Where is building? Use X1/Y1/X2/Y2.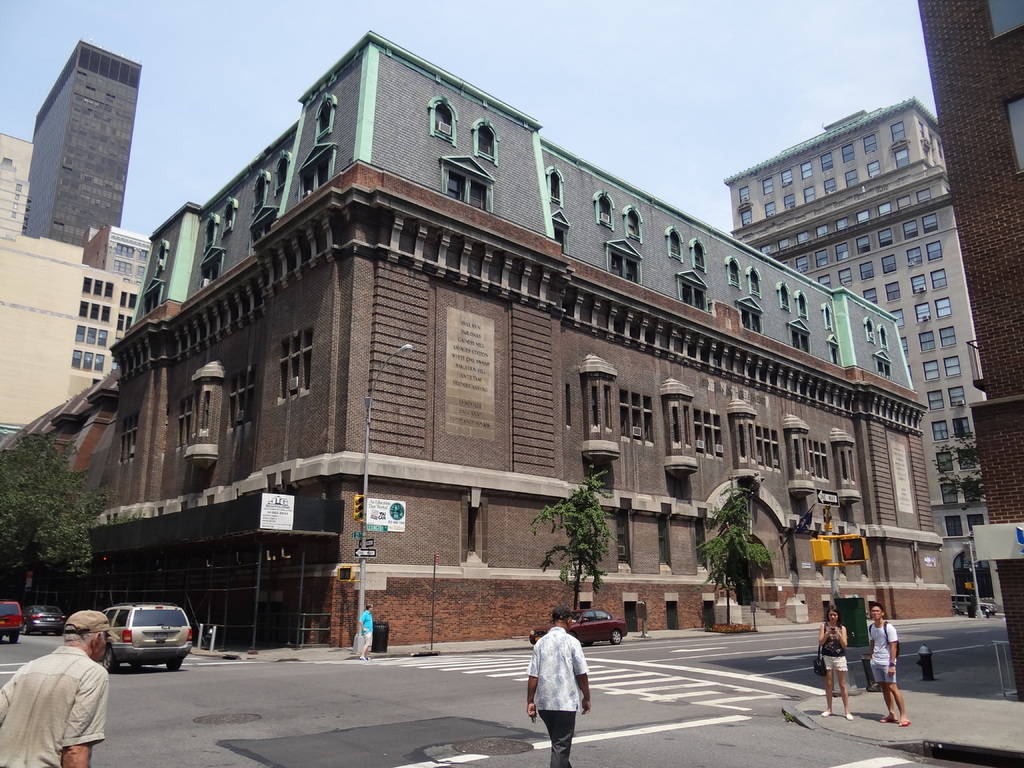
109/161/961/659.
